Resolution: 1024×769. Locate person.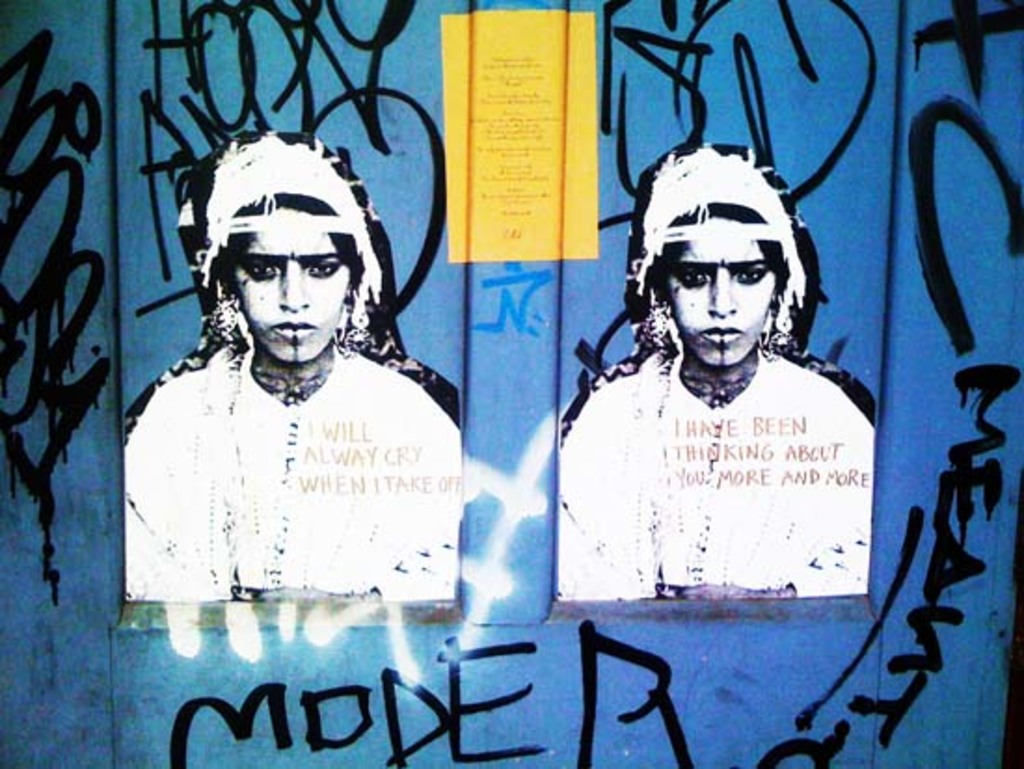
l=553, t=158, r=886, b=659.
